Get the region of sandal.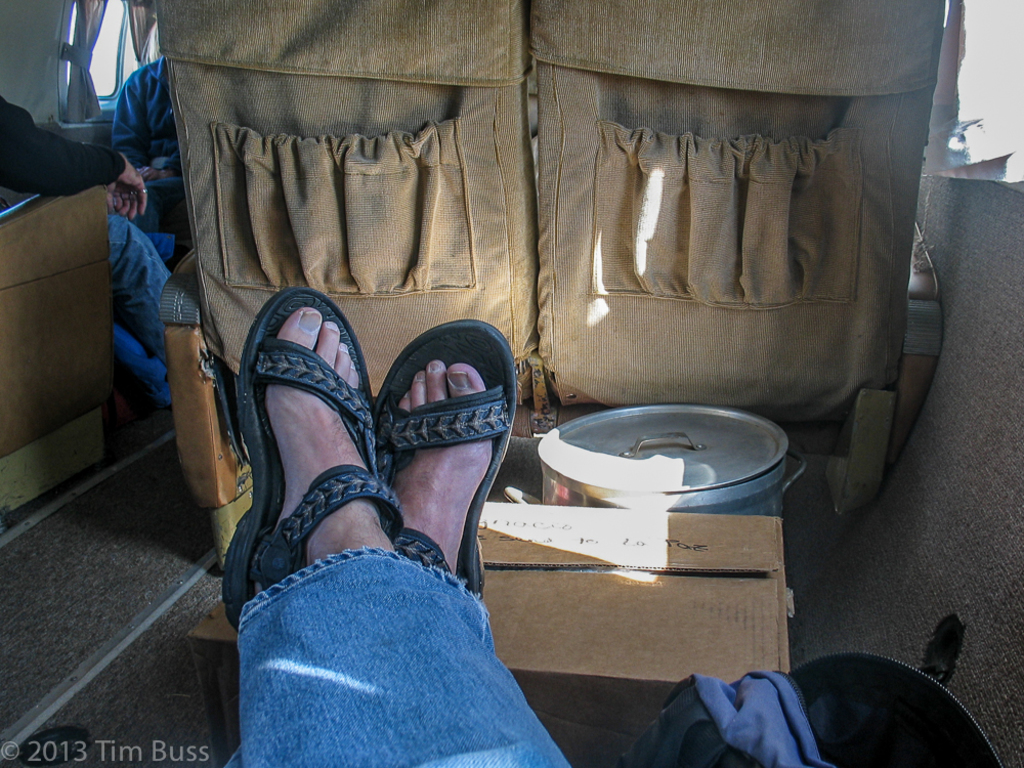
bbox=(217, 241, 474, 617).
